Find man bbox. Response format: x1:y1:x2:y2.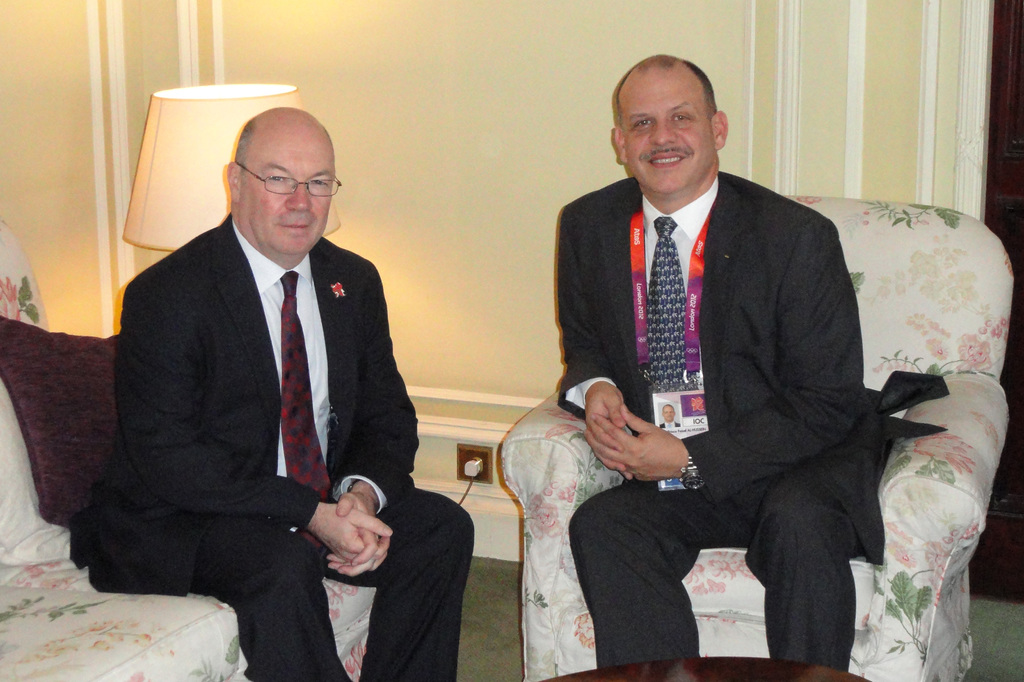
94:99:435:649.
